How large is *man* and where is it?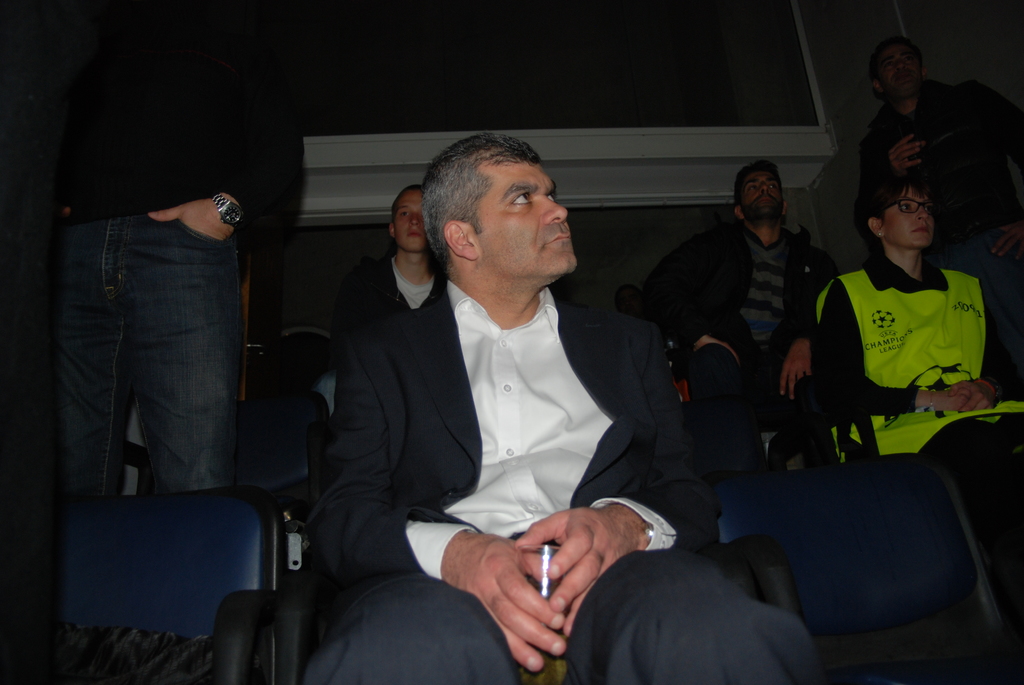
Bounding box: 0/0/305/492.
